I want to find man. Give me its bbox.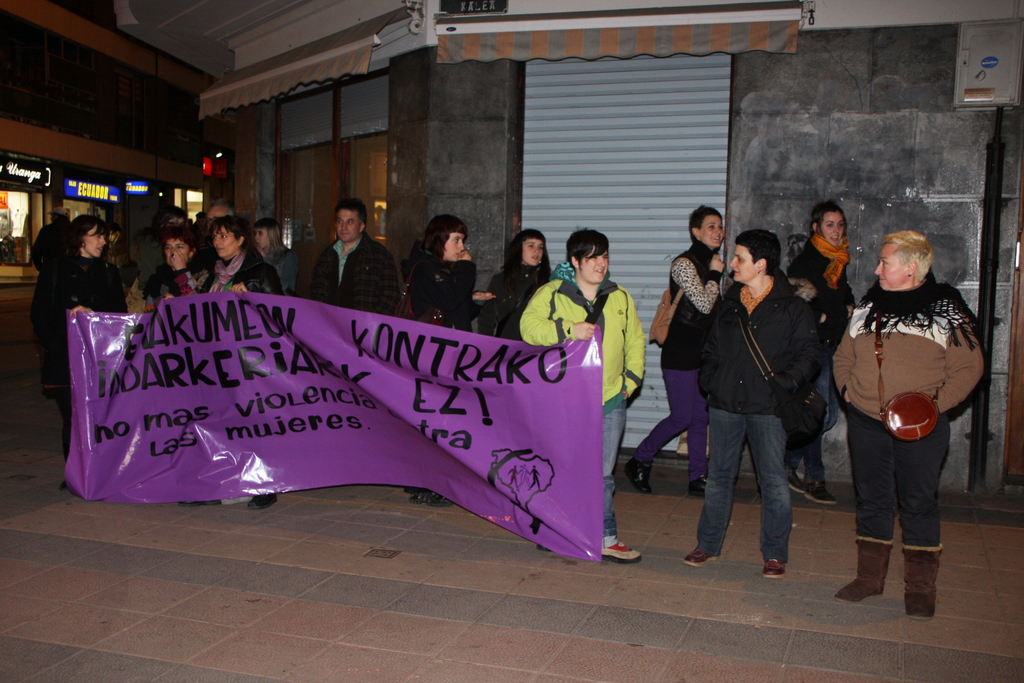
Rect(202, 200, 242, 256).
